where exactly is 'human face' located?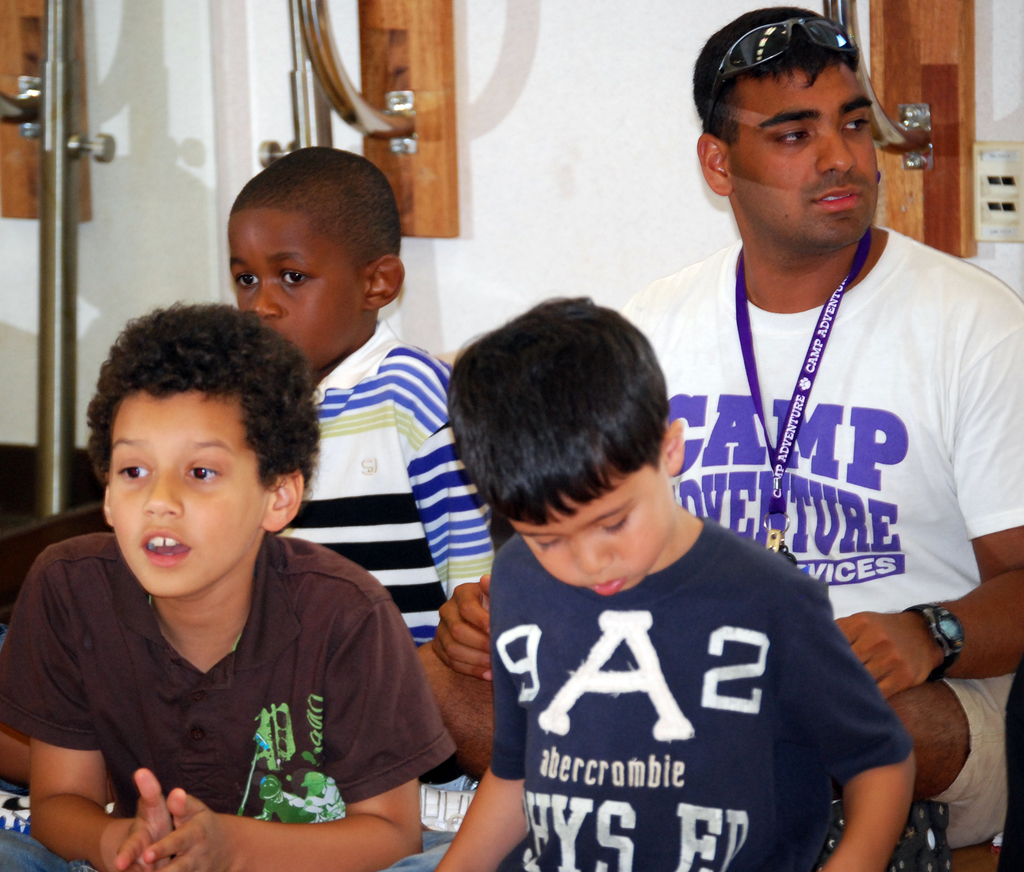
Its bounding box is detection(730, 79, 875, 247).
